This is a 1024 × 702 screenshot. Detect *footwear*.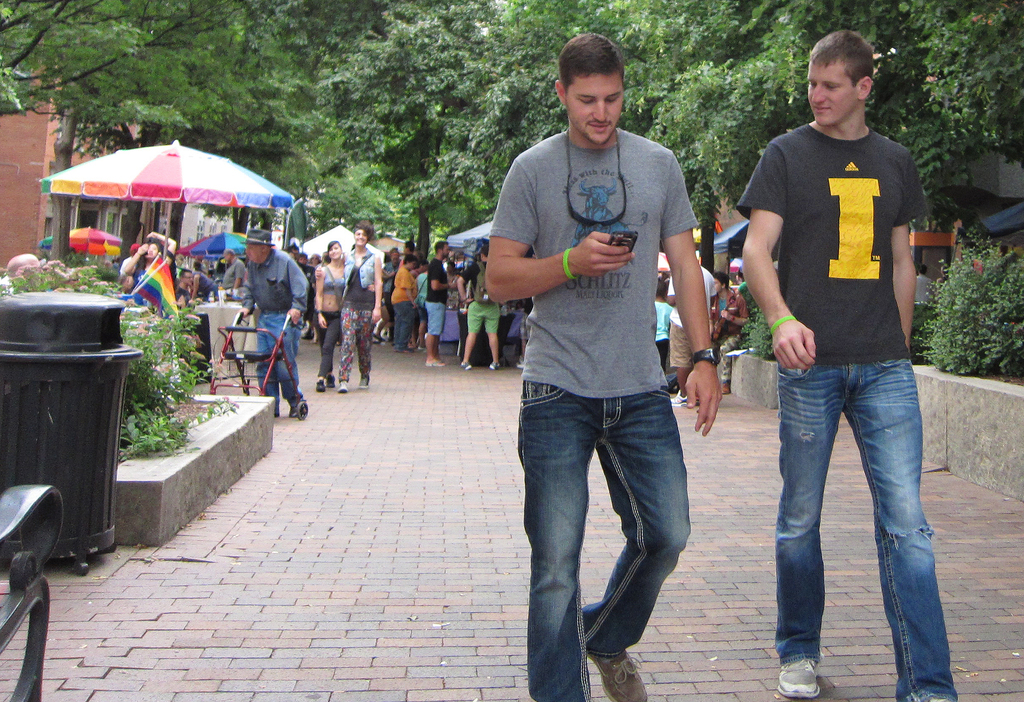
left=781, top=669, right=819, bottom=701.
